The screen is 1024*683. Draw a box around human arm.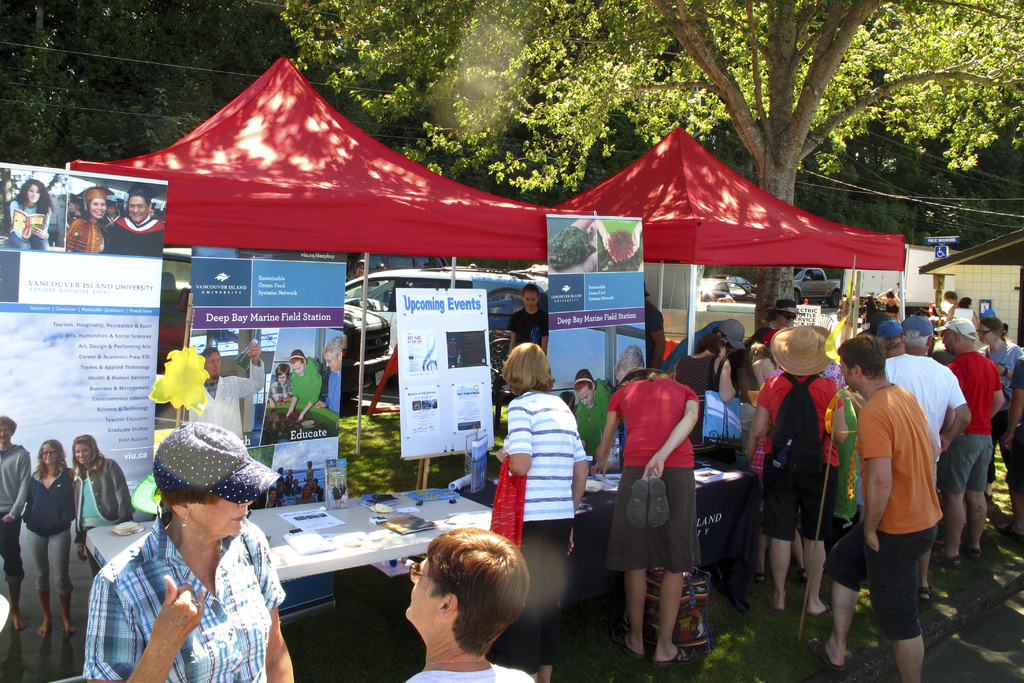
252 525 296 682.
